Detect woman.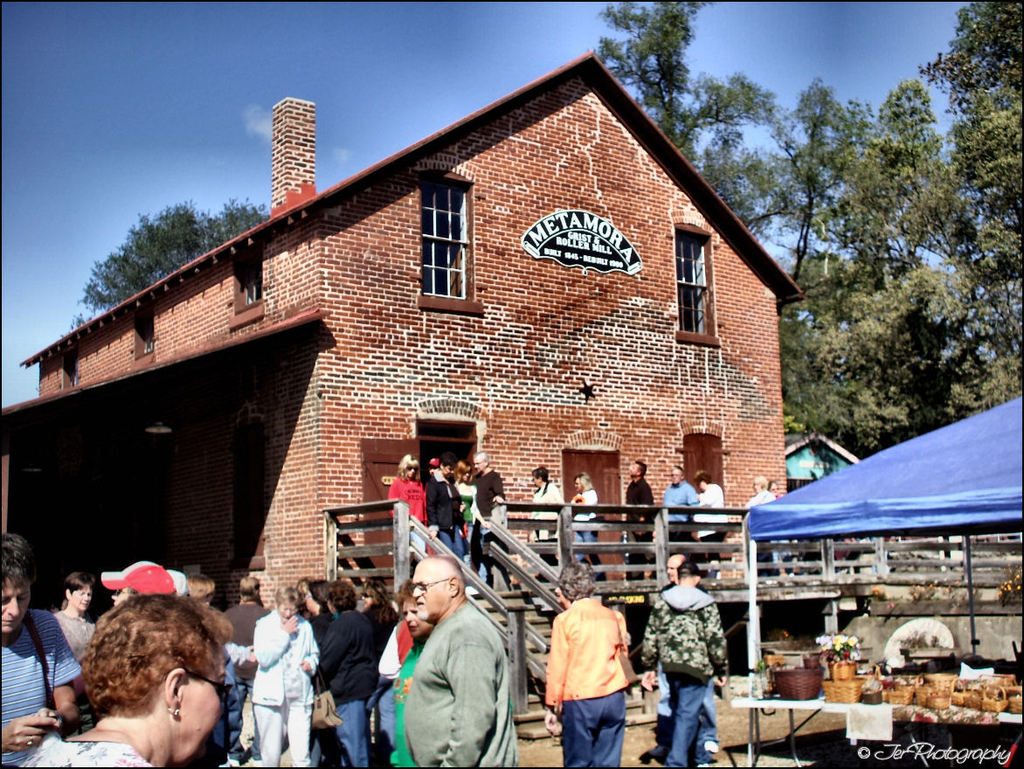
Detected at 545 562 631 768.
